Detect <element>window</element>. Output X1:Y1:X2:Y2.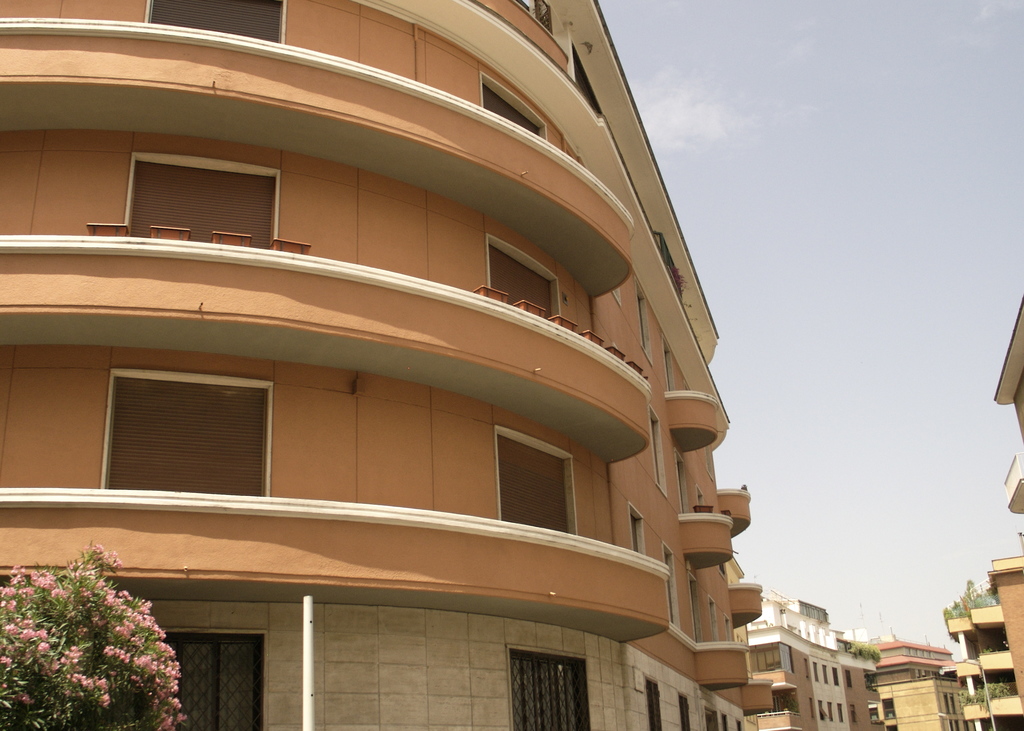
845:667:853:689.
